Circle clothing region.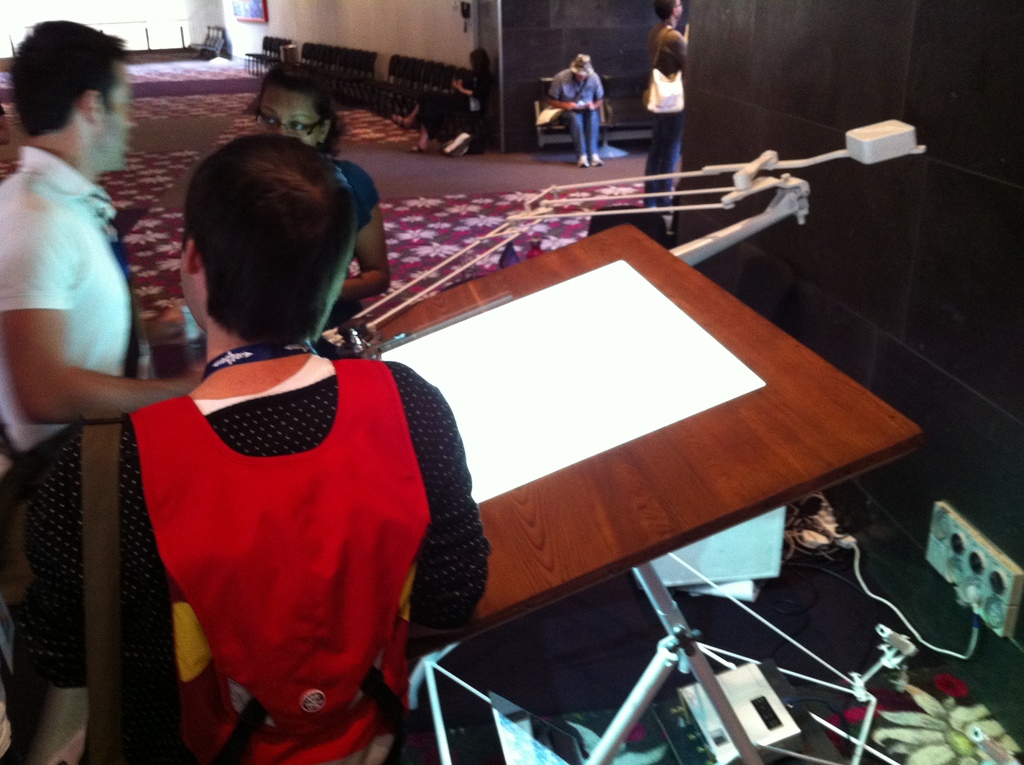
Region: left=99, top=319, right=480, bottom=745.
